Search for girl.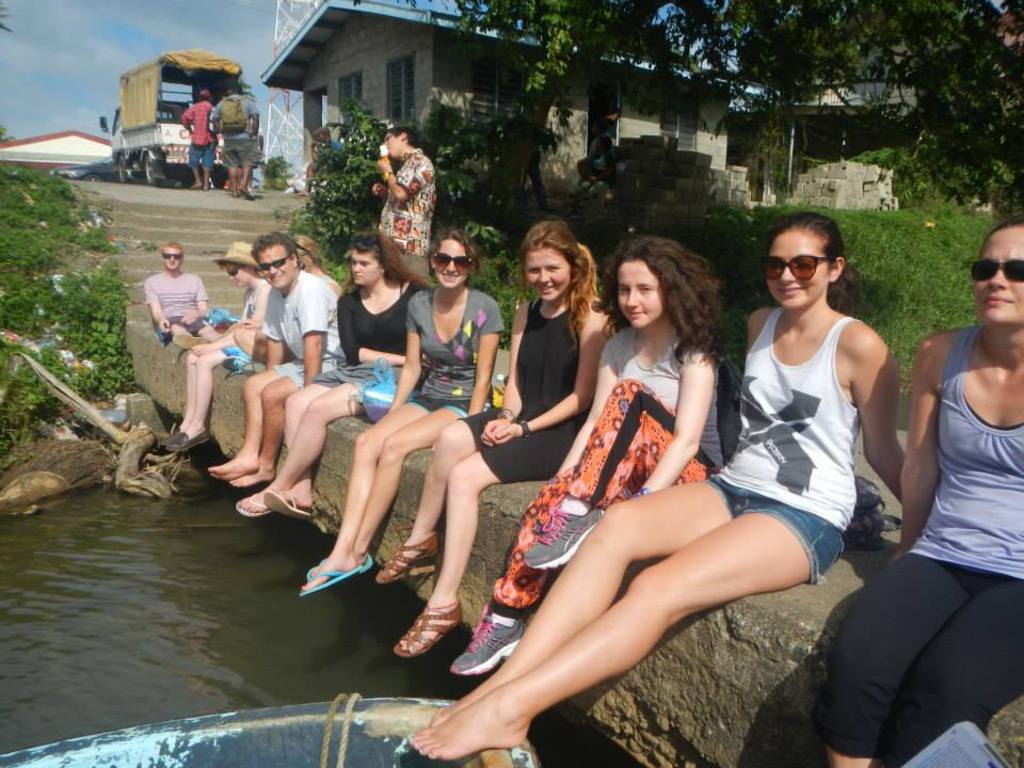
Found at bbox=[377, 219, 608, 656].
